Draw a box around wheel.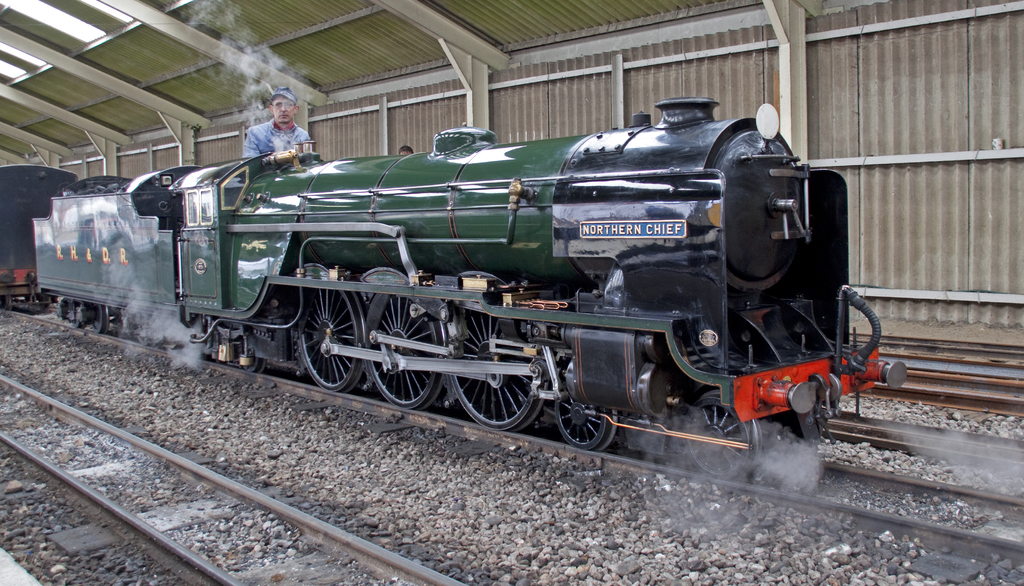
{"x1": 90, "y1": 304, "x2": 110, "y2": 334}.
